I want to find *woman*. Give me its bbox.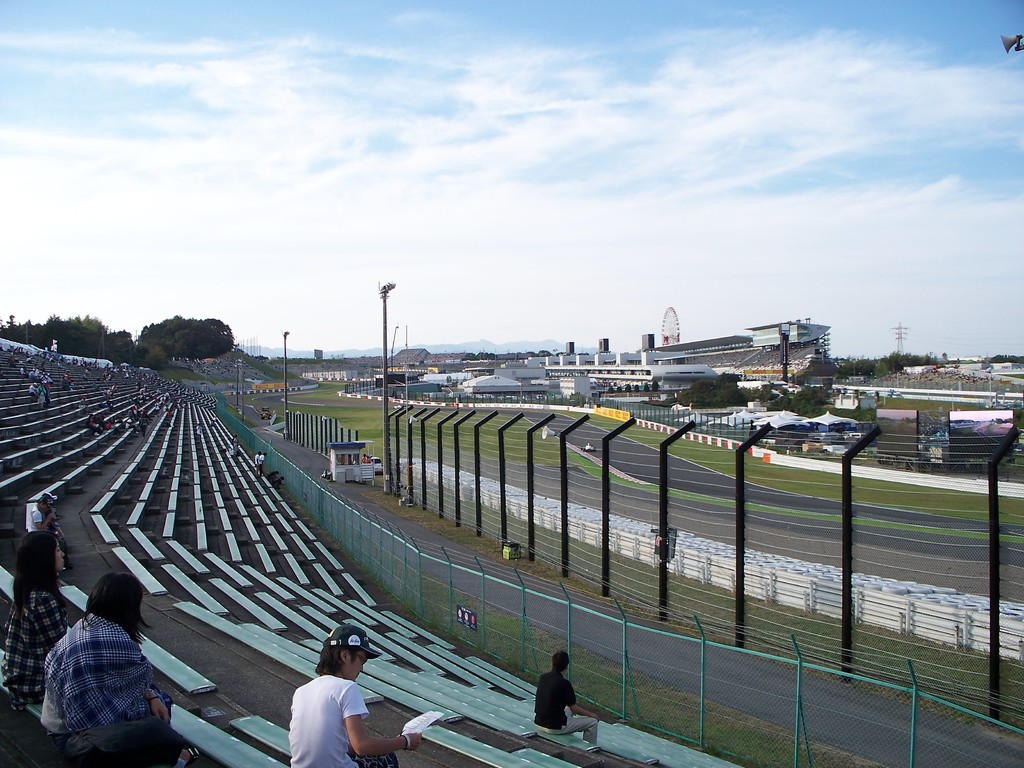
38:572:202:767.
